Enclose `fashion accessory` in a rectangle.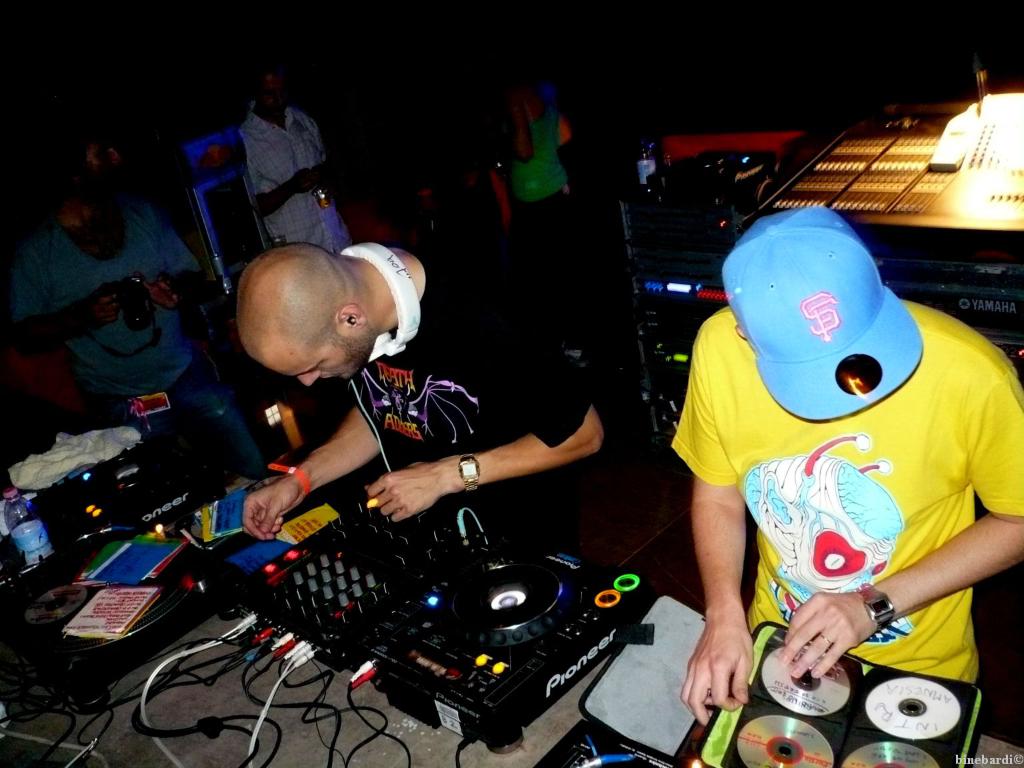
(862,584,890,624).
